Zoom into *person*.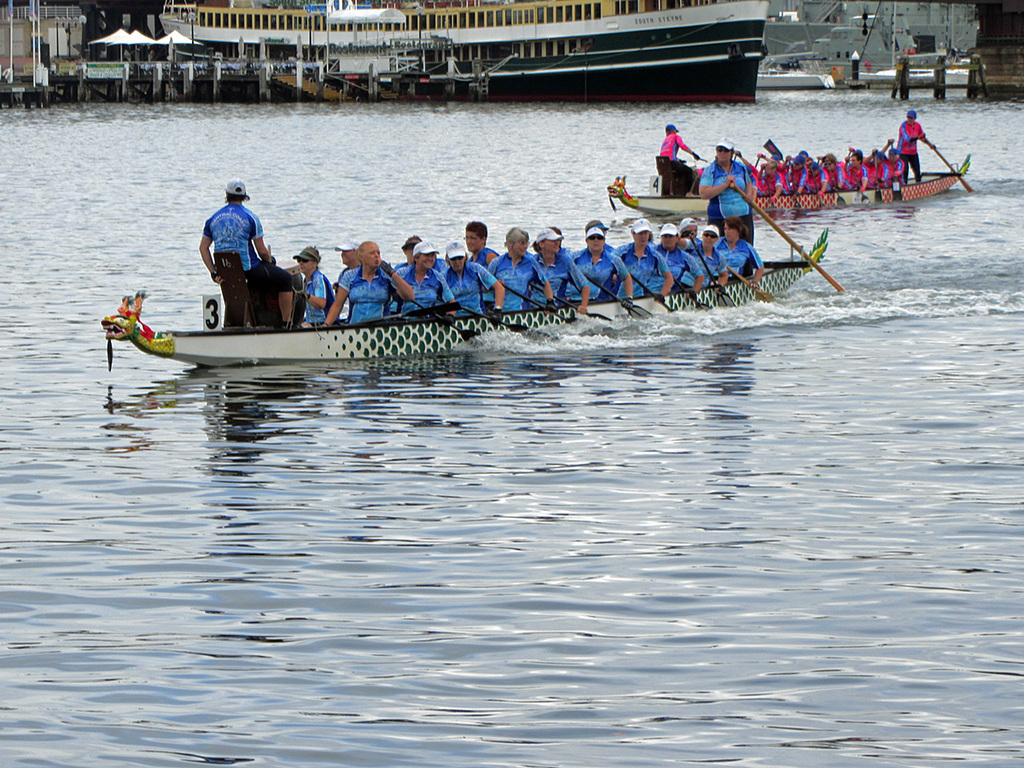
Zoom target: left=677, top=223, right=701, bottom=286.
